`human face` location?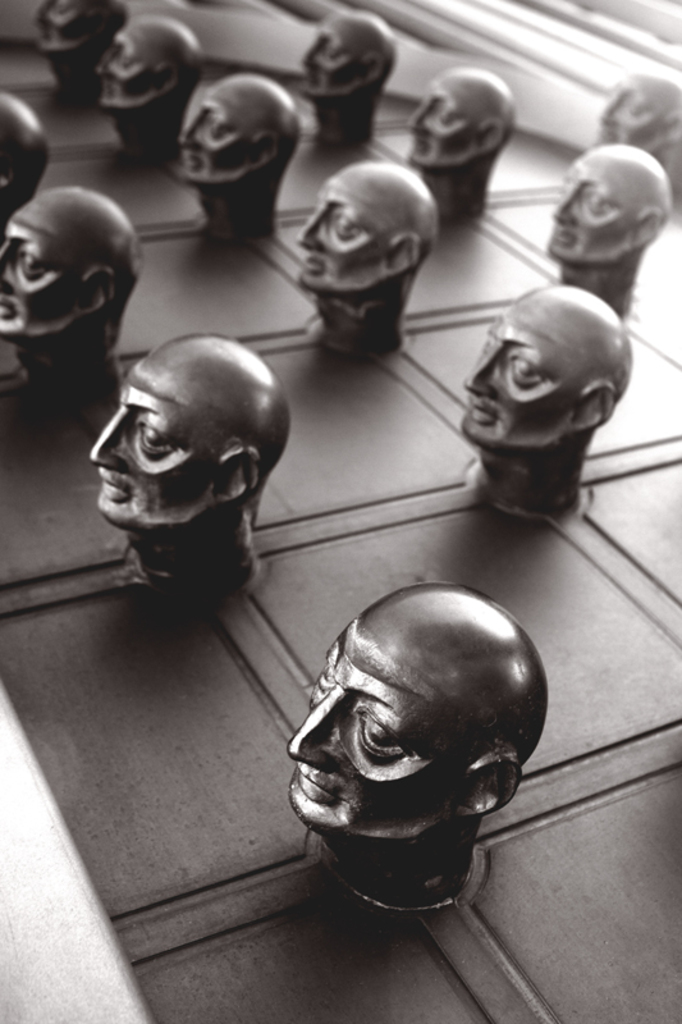
(86, 340, 228, 530)
